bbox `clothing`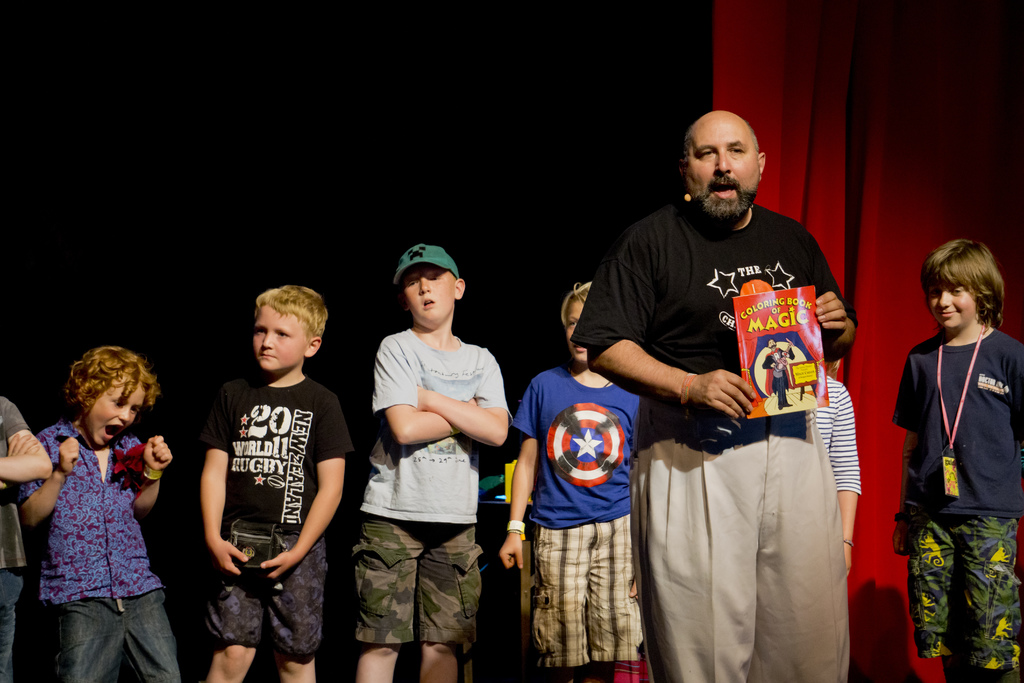
x1=813, y1=374, x2=860, y2=495
